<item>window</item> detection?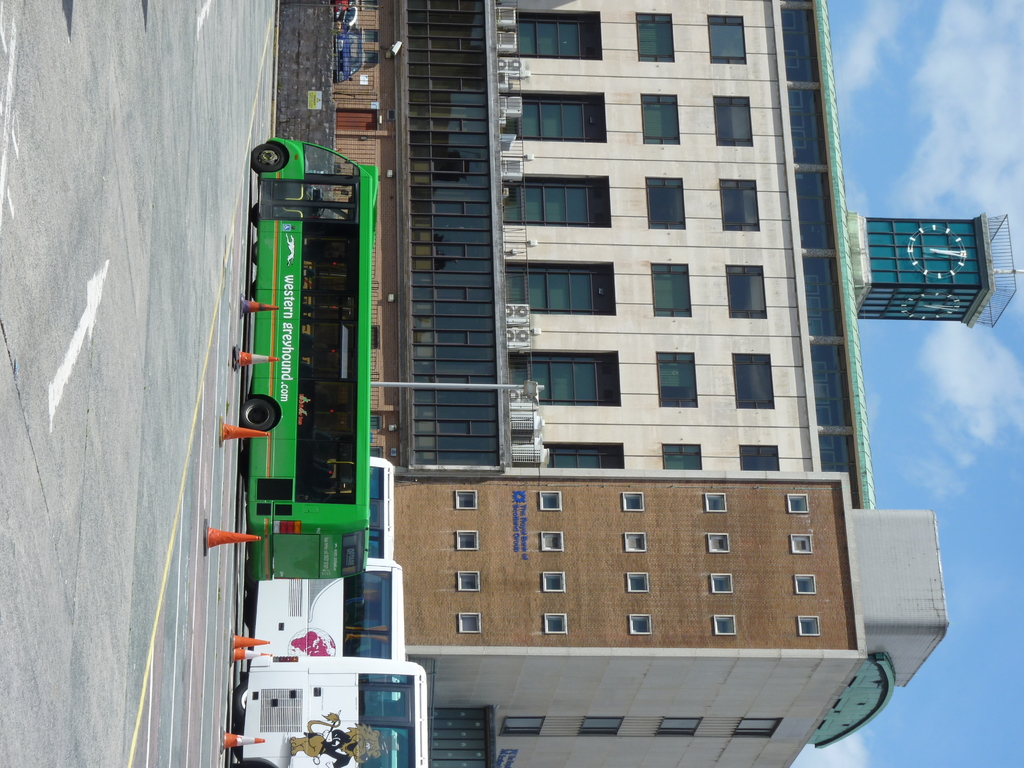
bbox=(710, 616, 737, 635)
